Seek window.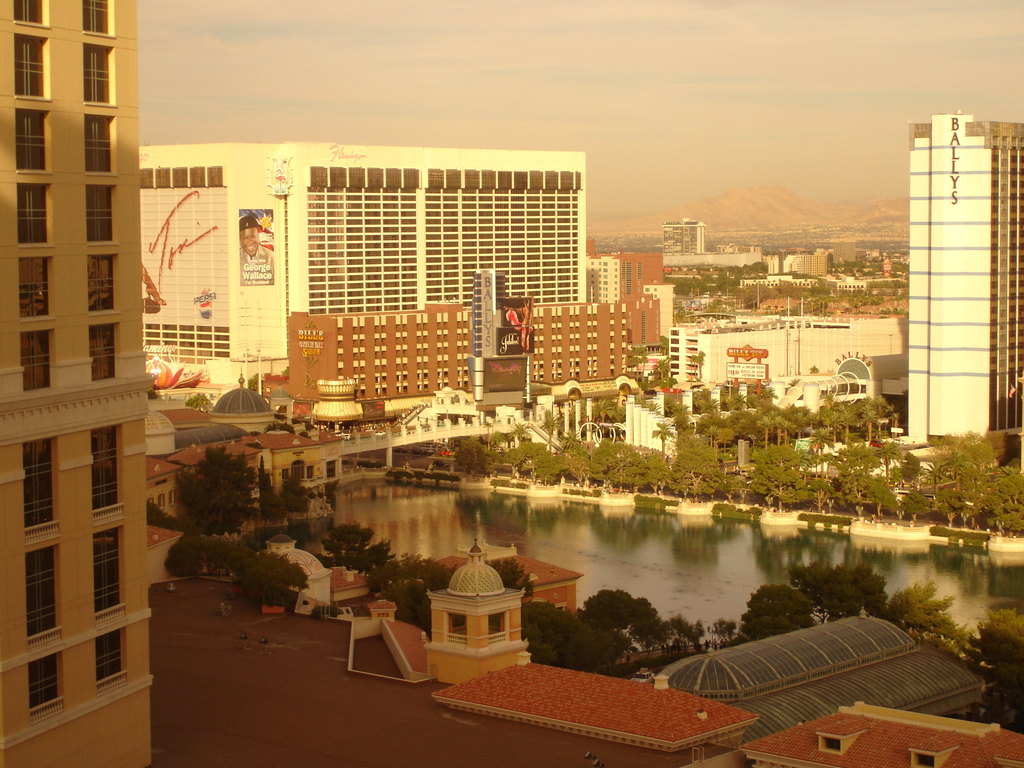
Rect(609, 355, 617, 362).
